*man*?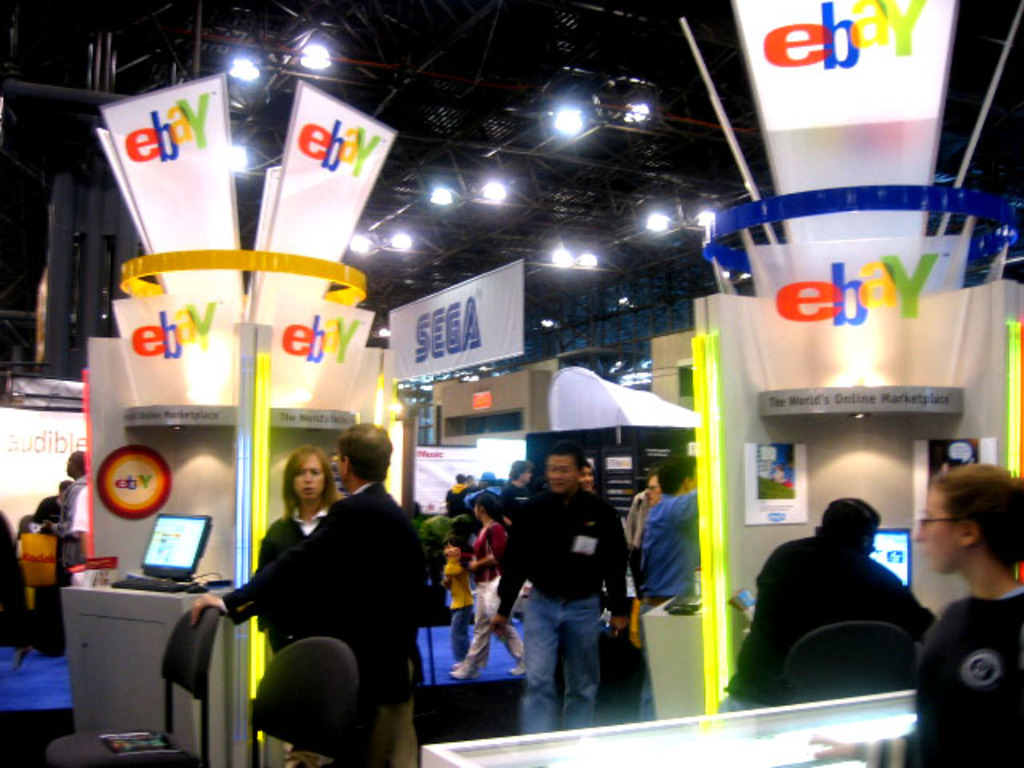
BBox(806, 467, 1022, 766)
